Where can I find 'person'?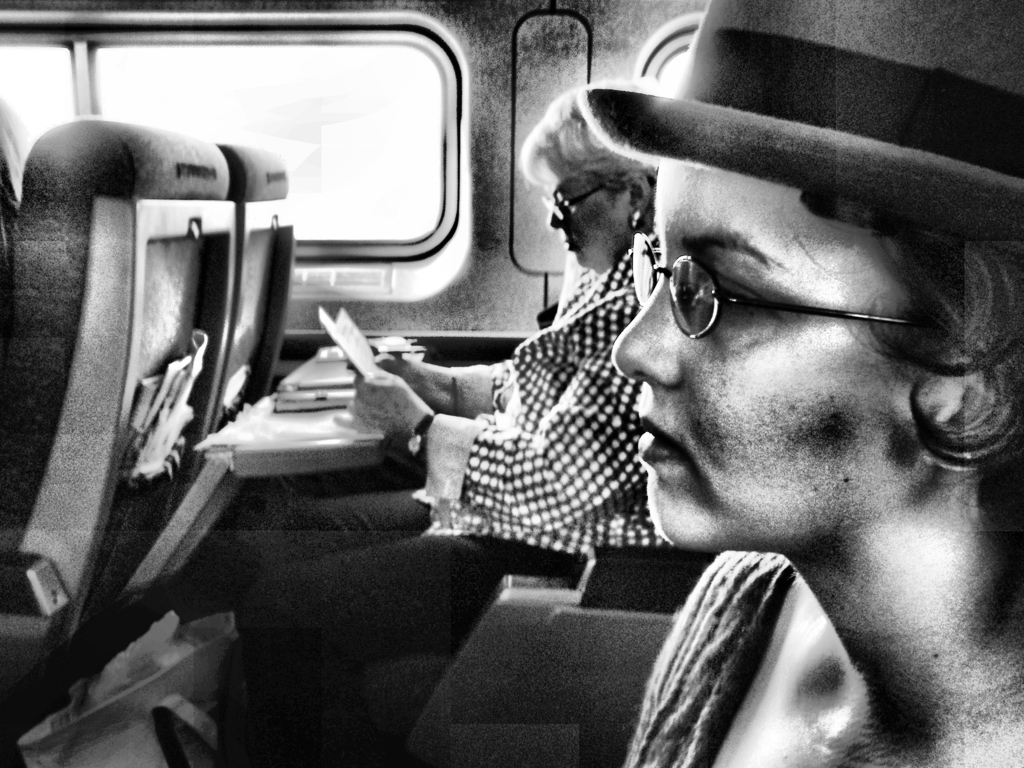
You can find it at bbox(230, 79, 671, 767).
